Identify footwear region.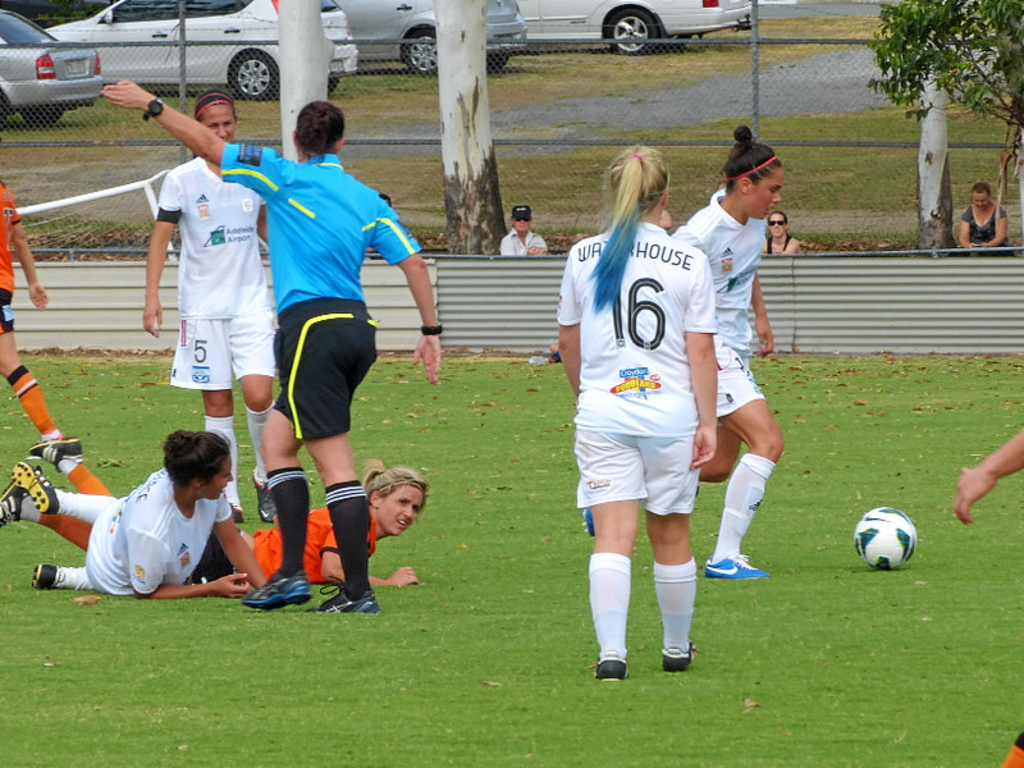
Region: 31/561/61/591.
